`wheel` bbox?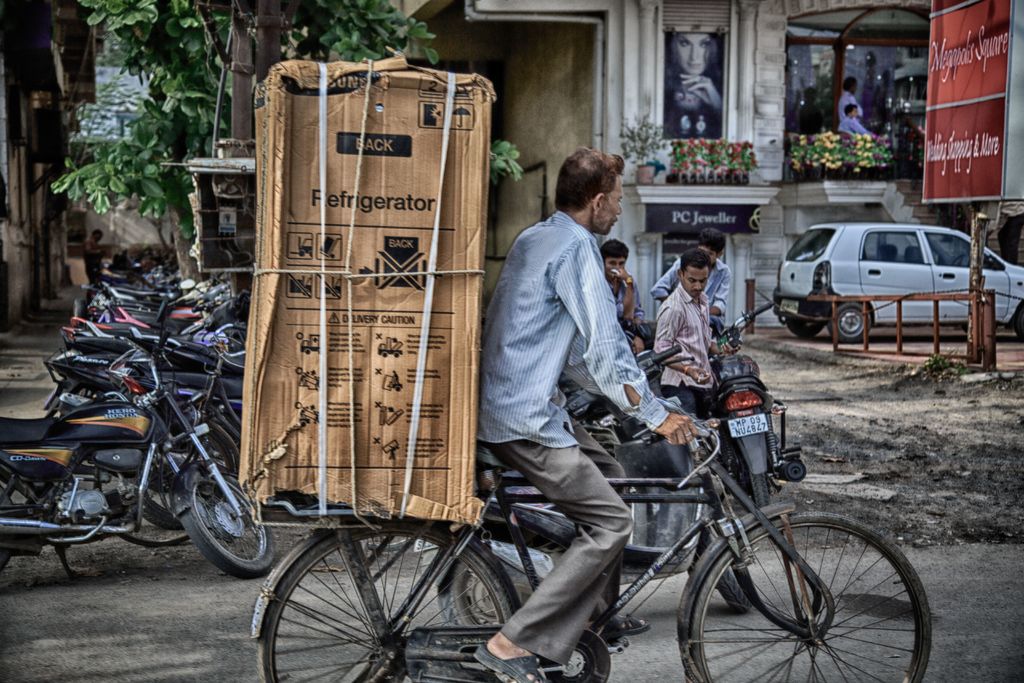
[0, 475, 24, 575]
